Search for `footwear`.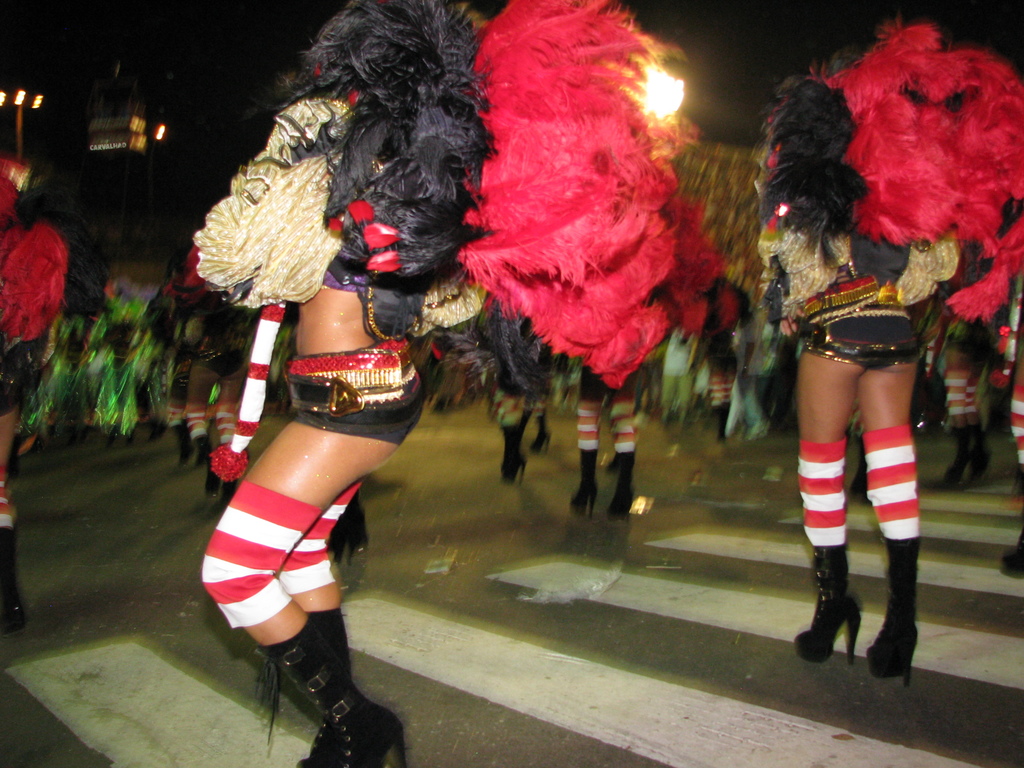
Found at <bbox>195, 437, 218, 498</bbox>.
